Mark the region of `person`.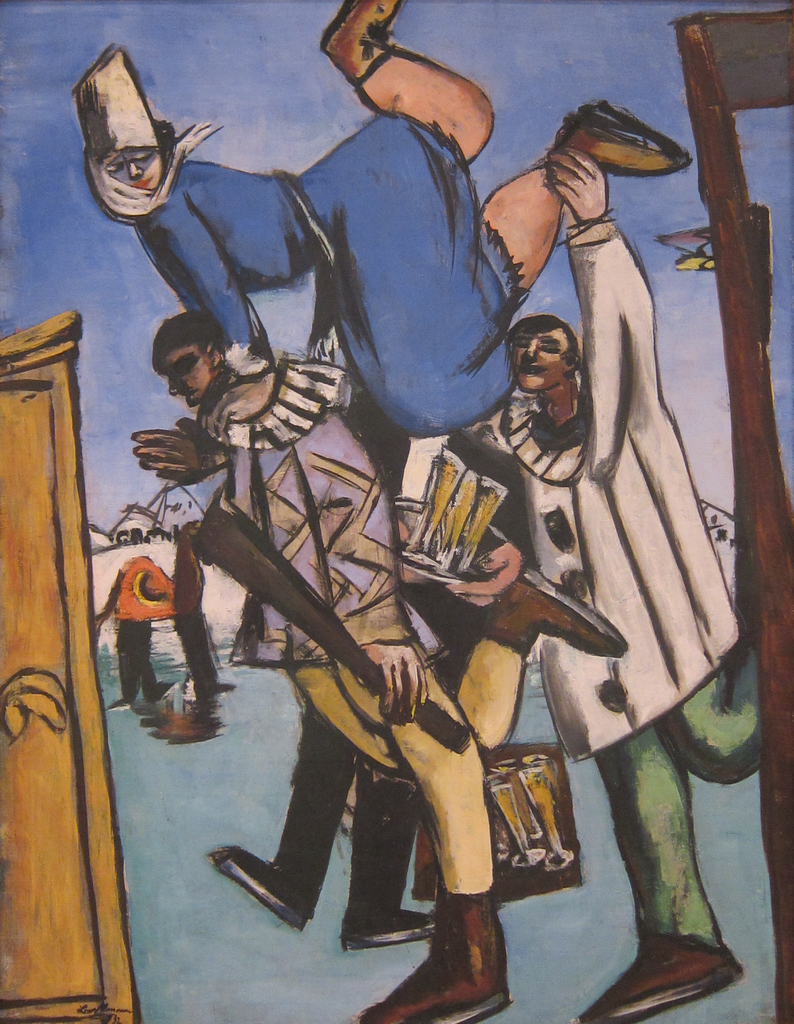
Region: BBox(61, 0, 695, 435).
